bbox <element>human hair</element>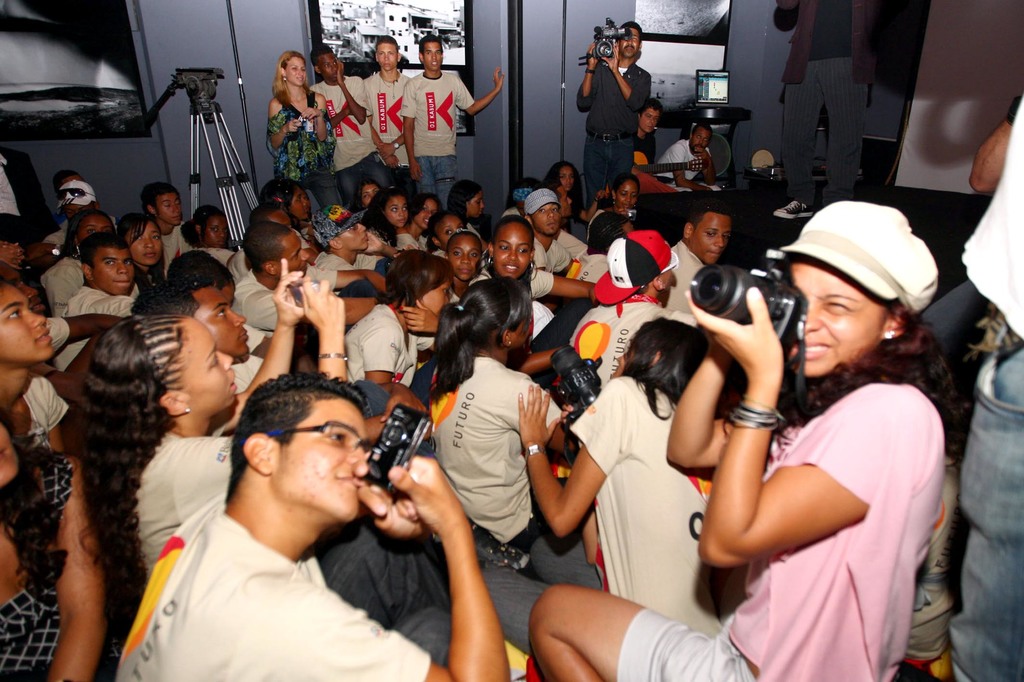
x1=156 y1=245 x2=223 y2=308
